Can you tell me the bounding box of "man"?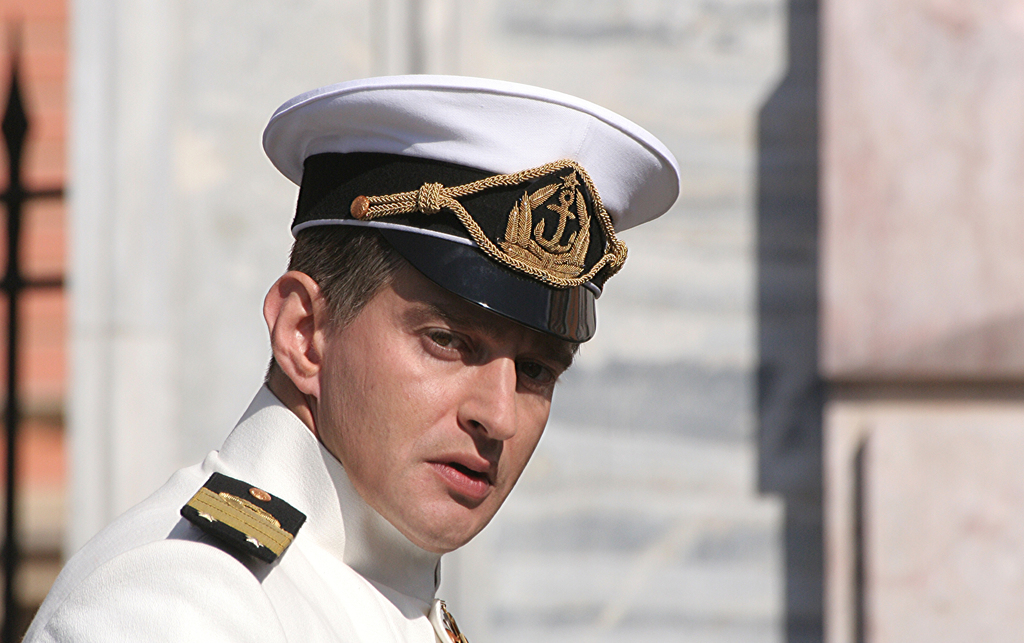
l=61, t=91, r=703, b=642.
